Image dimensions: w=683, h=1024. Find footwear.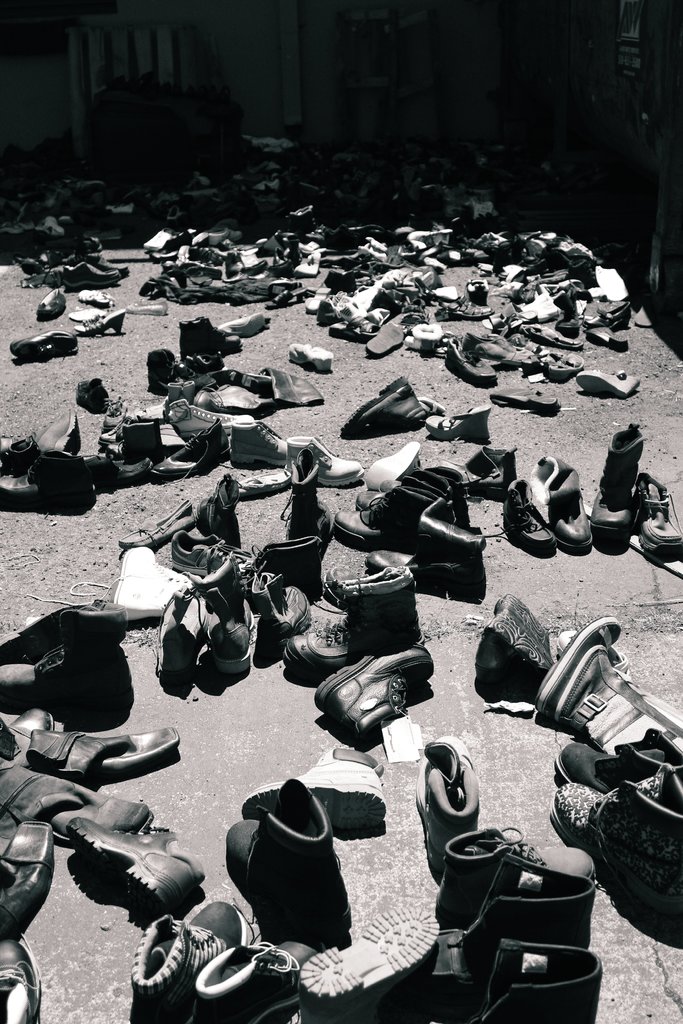
left=229, top=774, right=349, bottom=938.
